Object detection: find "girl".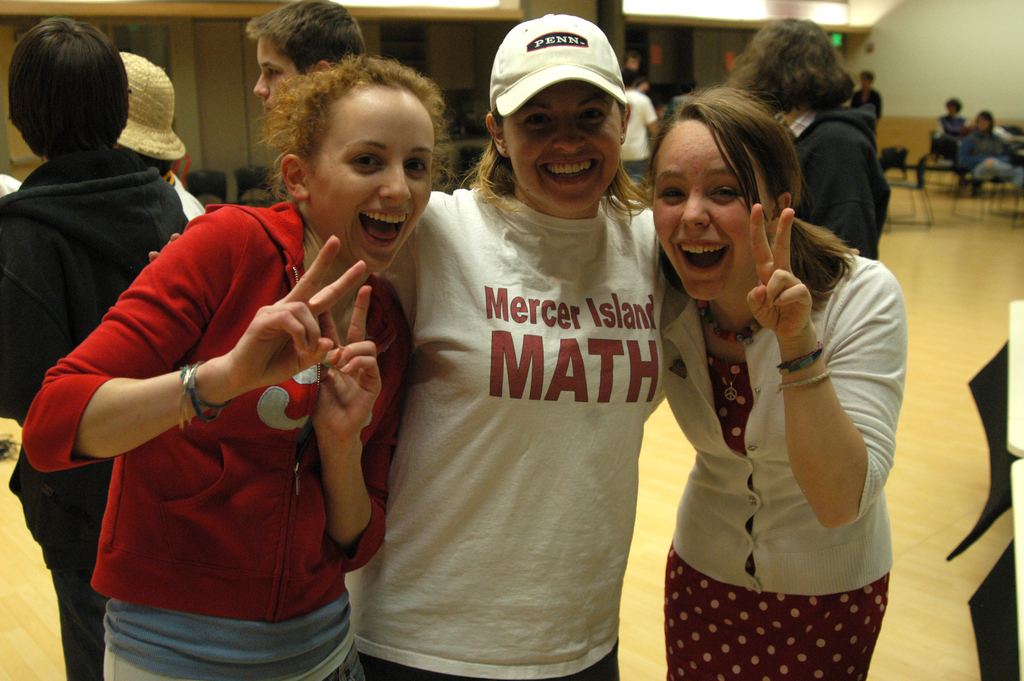
x1=14 y1=61 x2=445 y2=680.
